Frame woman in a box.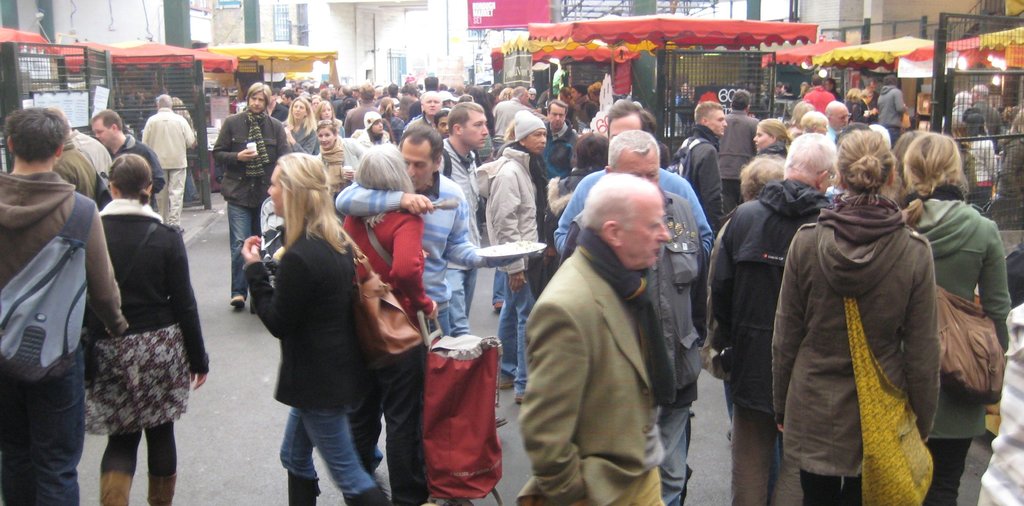
rect(80, 154, 211, 505).
